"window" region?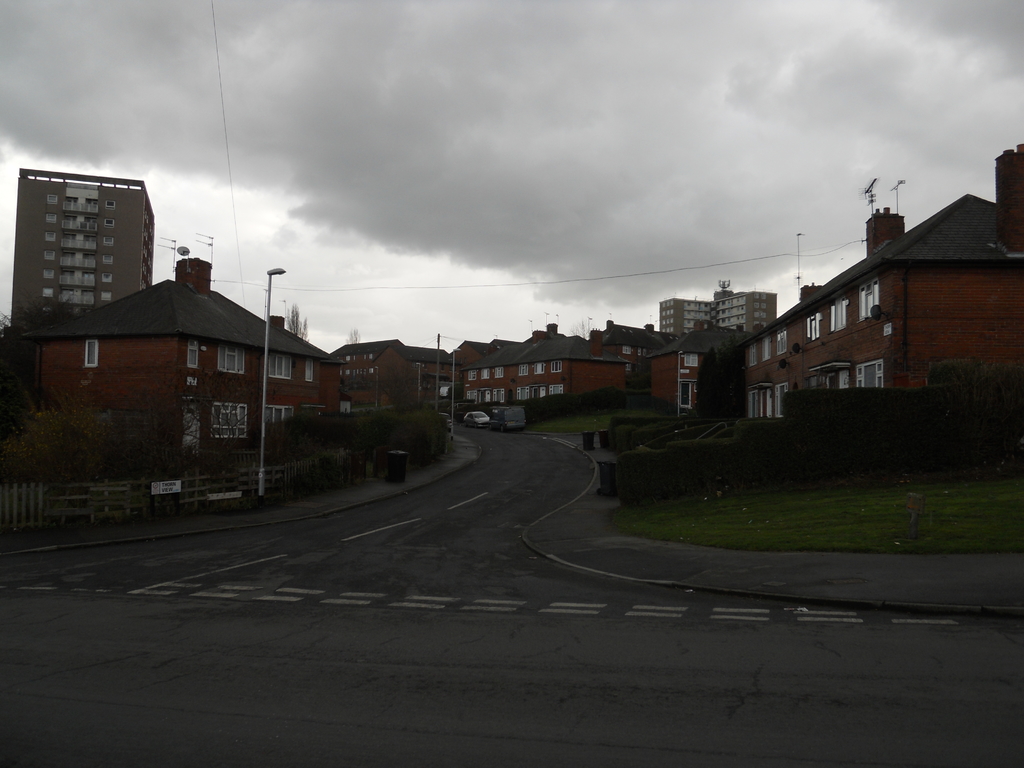
[left=830, top=300, right=851, bottom=331]
